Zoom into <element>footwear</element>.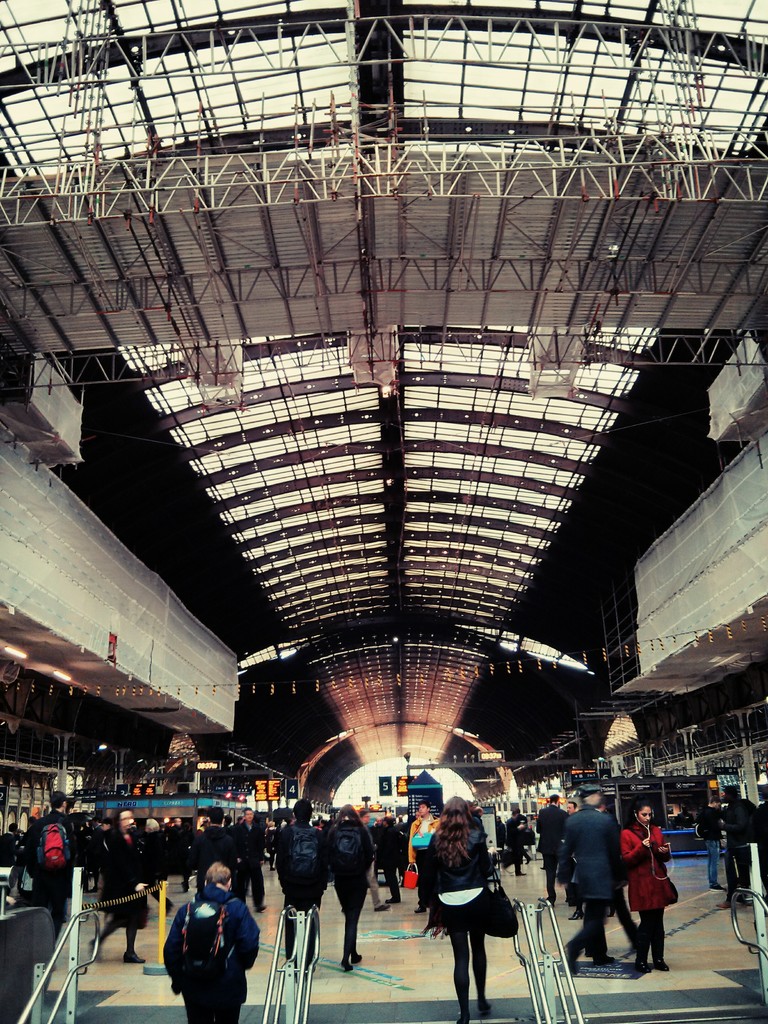
Zoom target: 387 895 399 902.
